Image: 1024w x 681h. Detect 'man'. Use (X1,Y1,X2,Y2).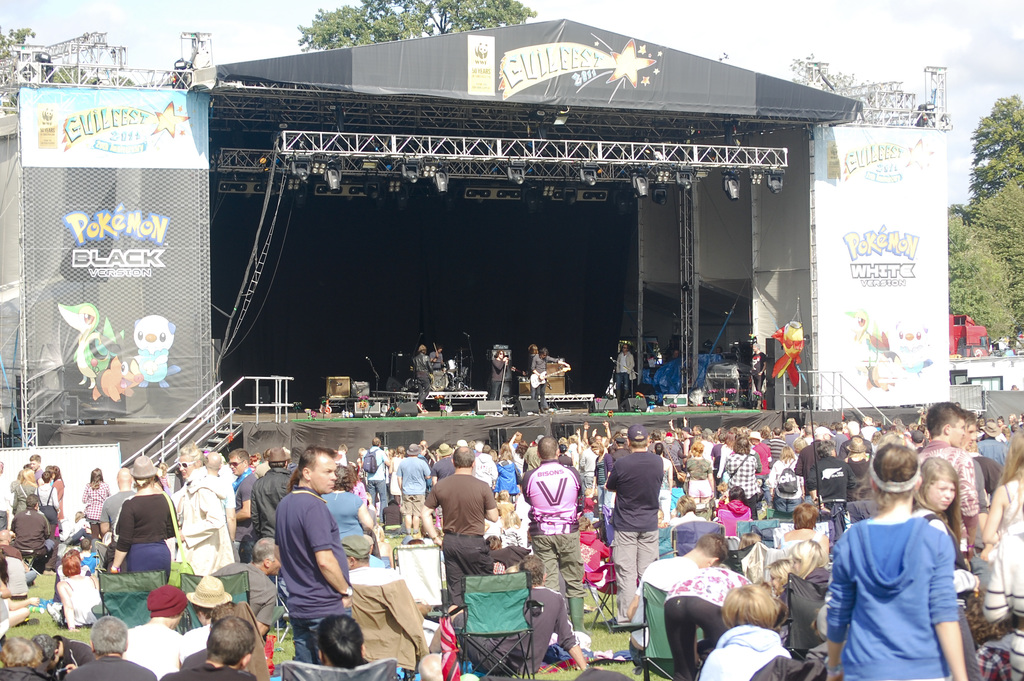
(28,452,45,488).
